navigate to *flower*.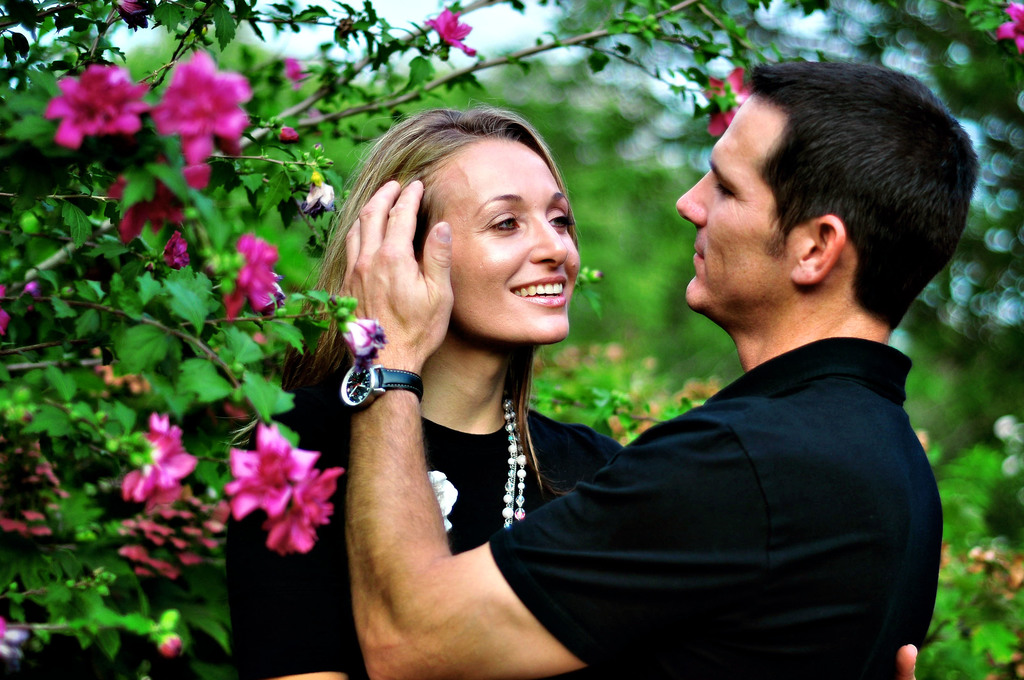
Navigation target: box(224, 418, 348, 563).
